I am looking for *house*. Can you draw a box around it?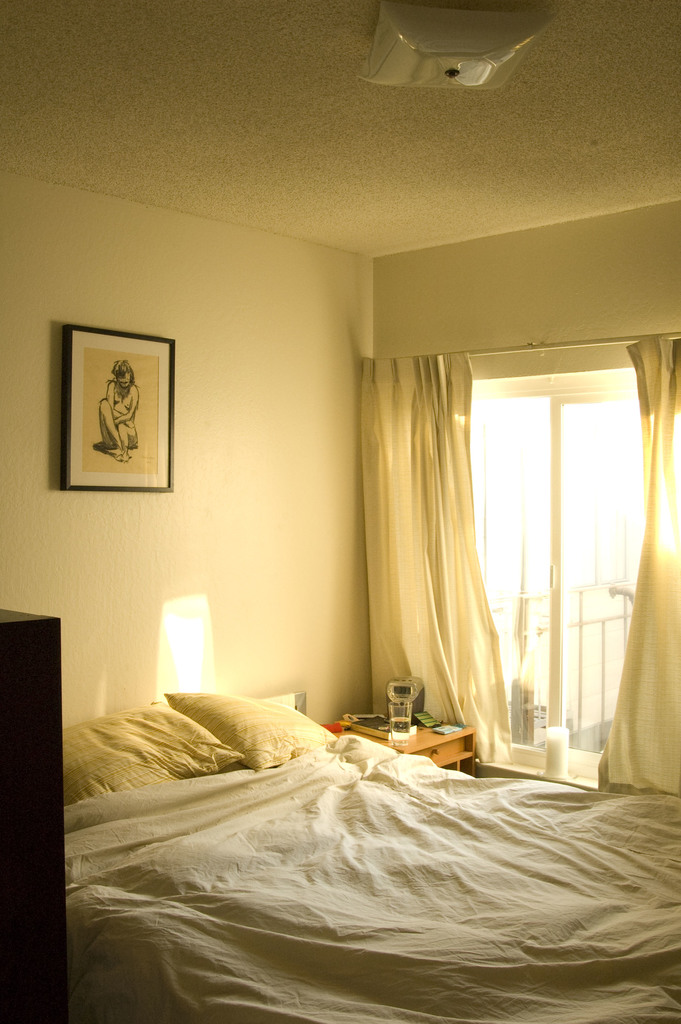
Sure, the bounding box is [4,28,680,929].
